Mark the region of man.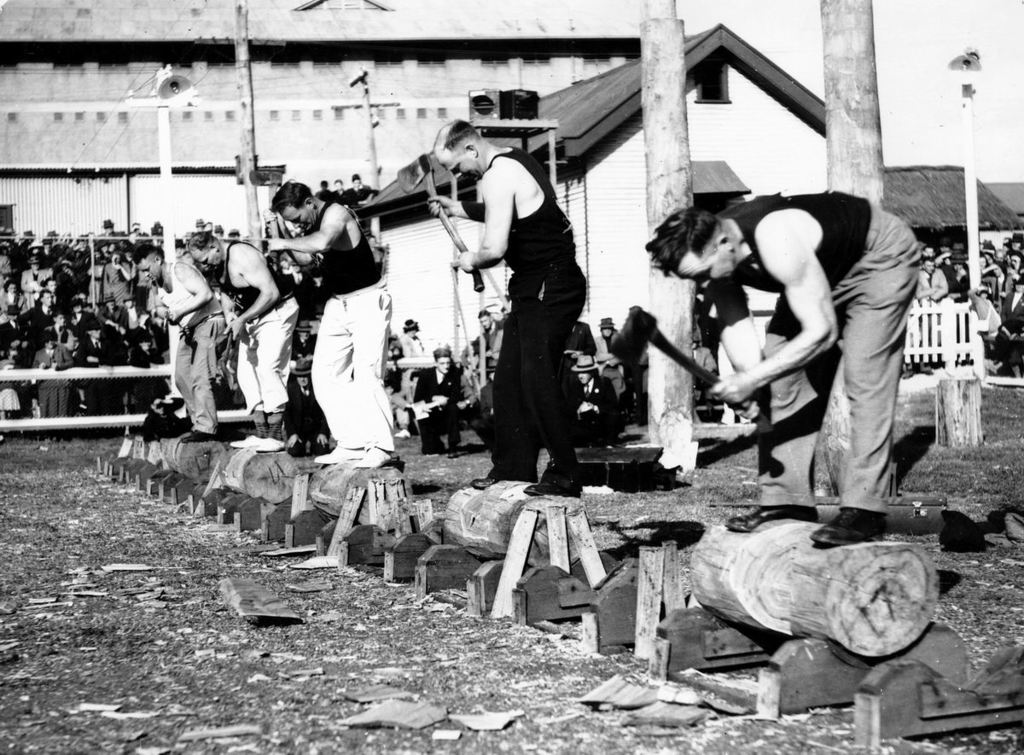
Region: bbox=[77, 319, 124, 408].
